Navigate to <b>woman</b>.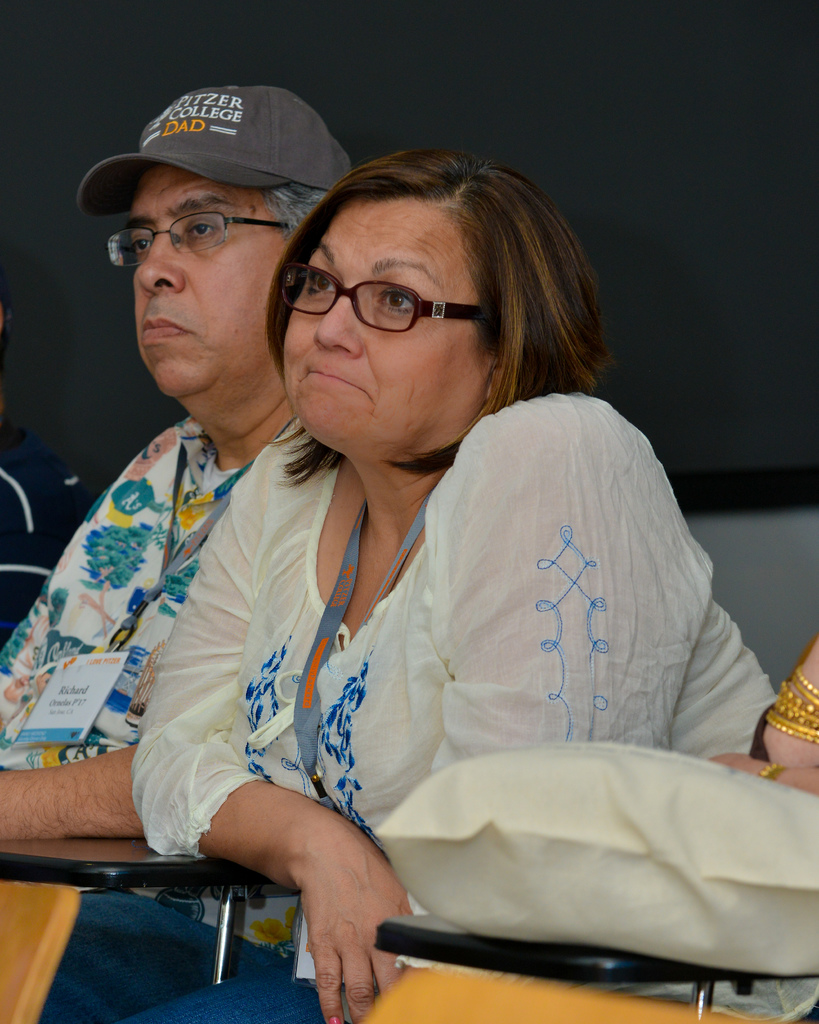
Navigation target: <box>65,138,760,984</box>.
